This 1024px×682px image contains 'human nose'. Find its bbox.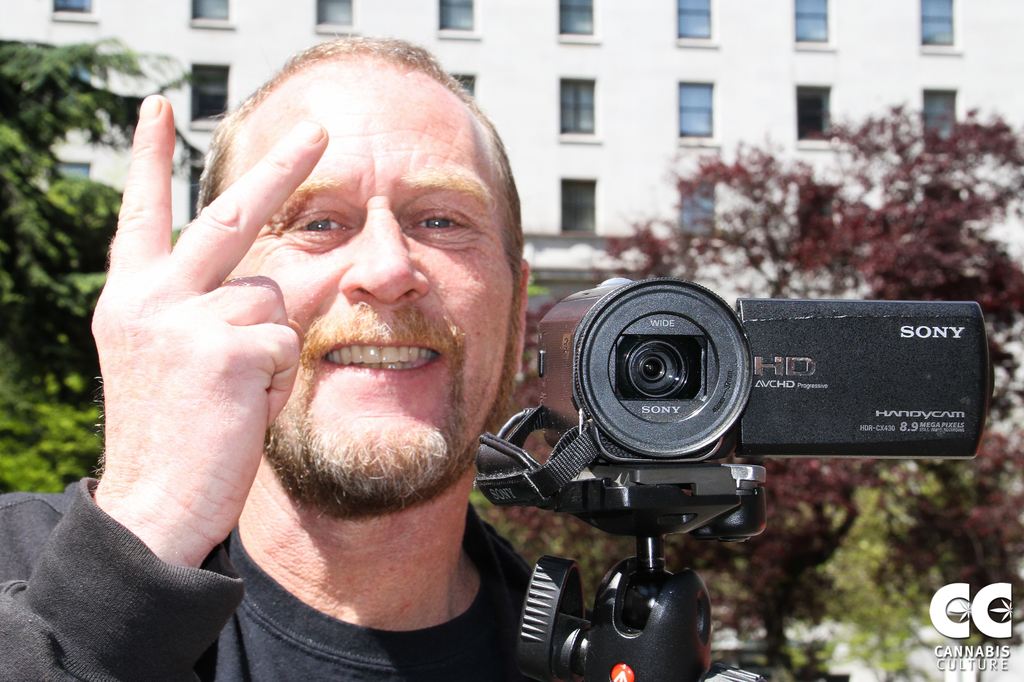
region(334, 203, 431, 304).
